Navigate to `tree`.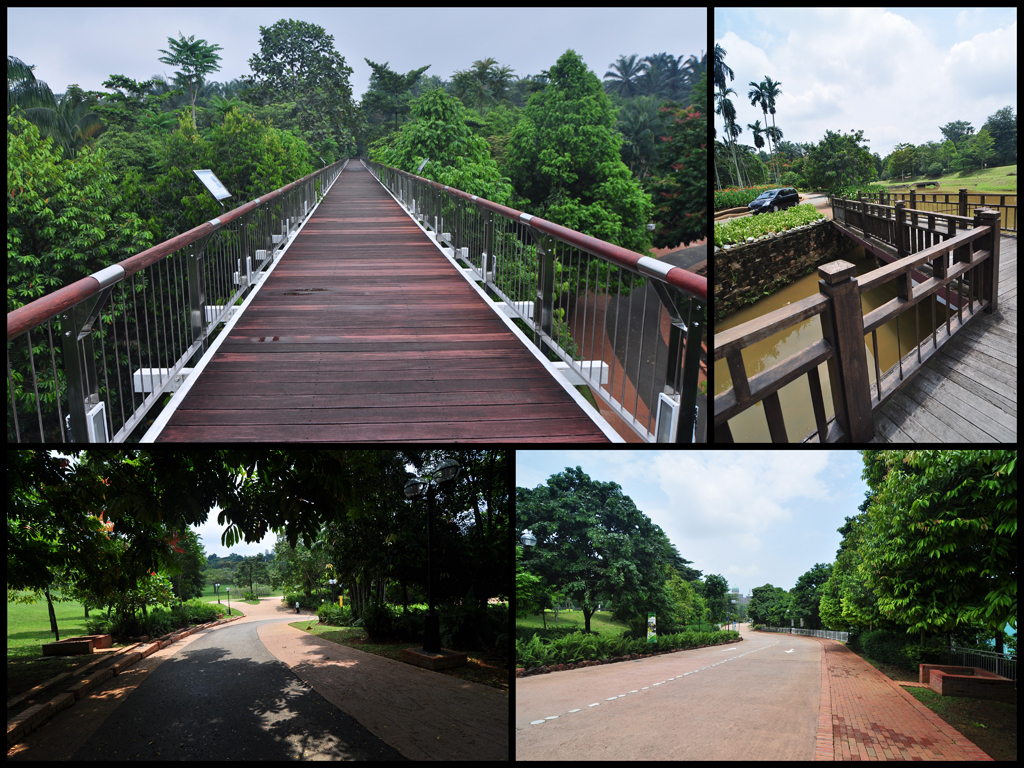
Navigation target: pyautogui.locateOnScreen(592, 42, 643, 97).
